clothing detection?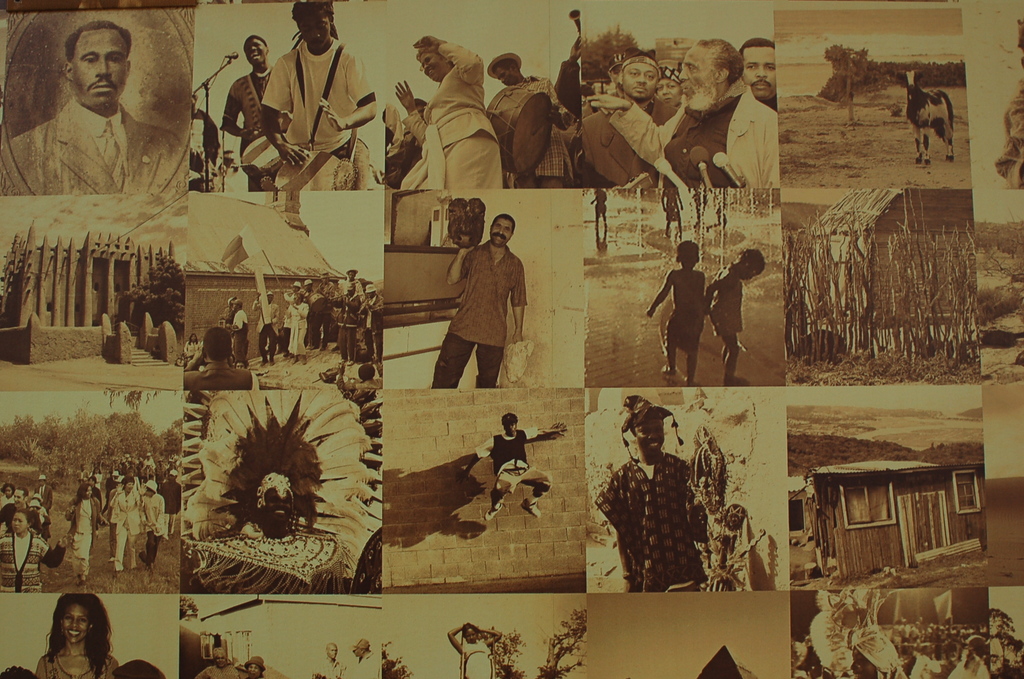
(left=589, top=448, right=717, bottom=591)
